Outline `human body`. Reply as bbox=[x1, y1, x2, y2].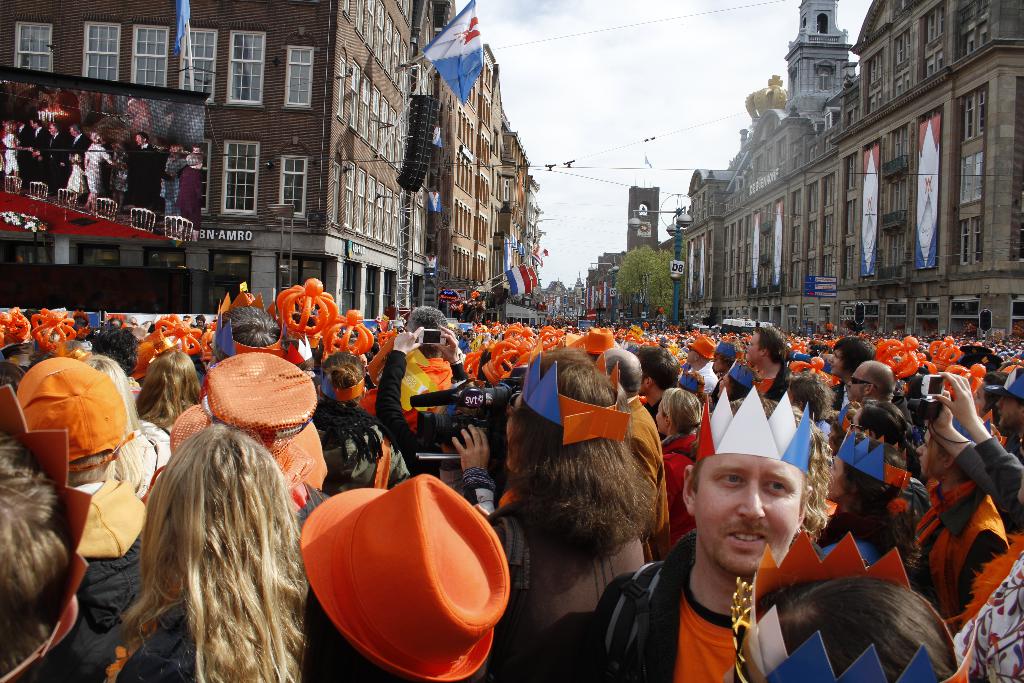
bbox=[115, 600, 202, 682].
